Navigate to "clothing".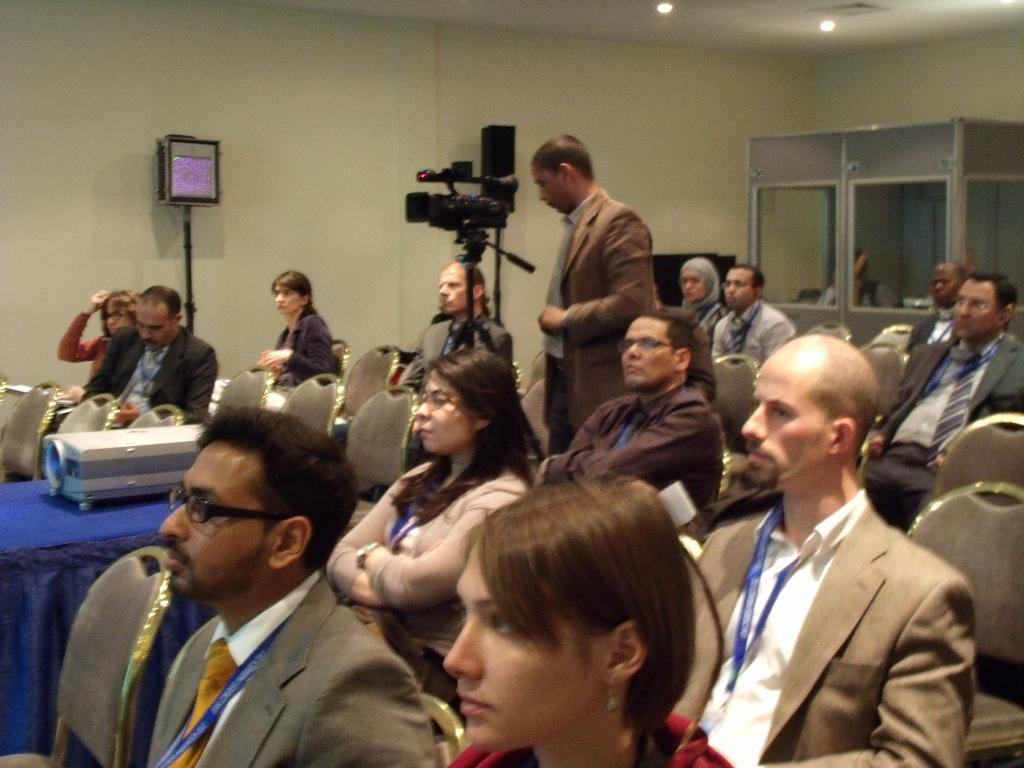
Navigation target: crop(714, 300, 793, 369).
